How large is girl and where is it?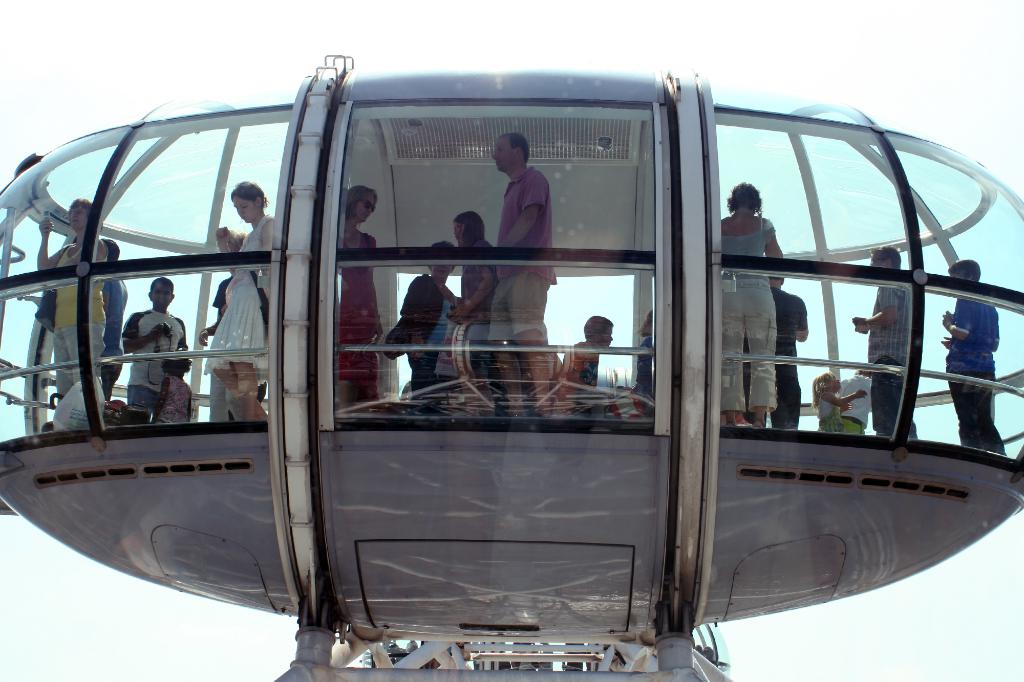
Bounding box: (left=677, top=175, right=790, bottom=437).
